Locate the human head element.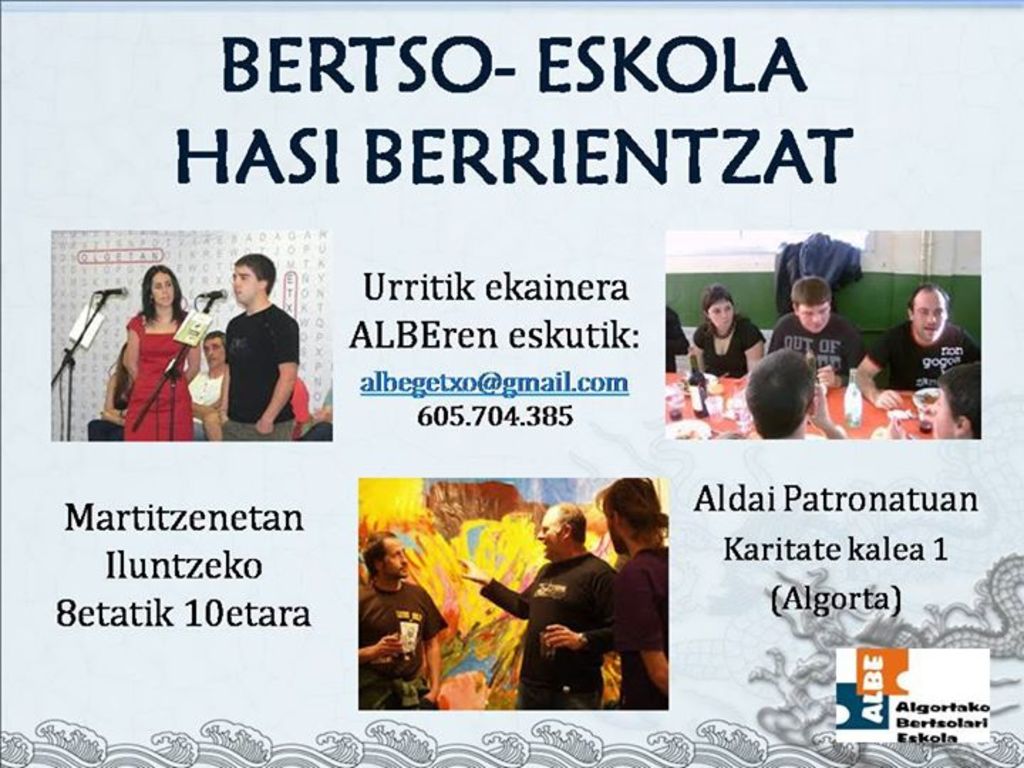
Element bbox: <bbox>927, 363, 1001, 435</bbox>.
